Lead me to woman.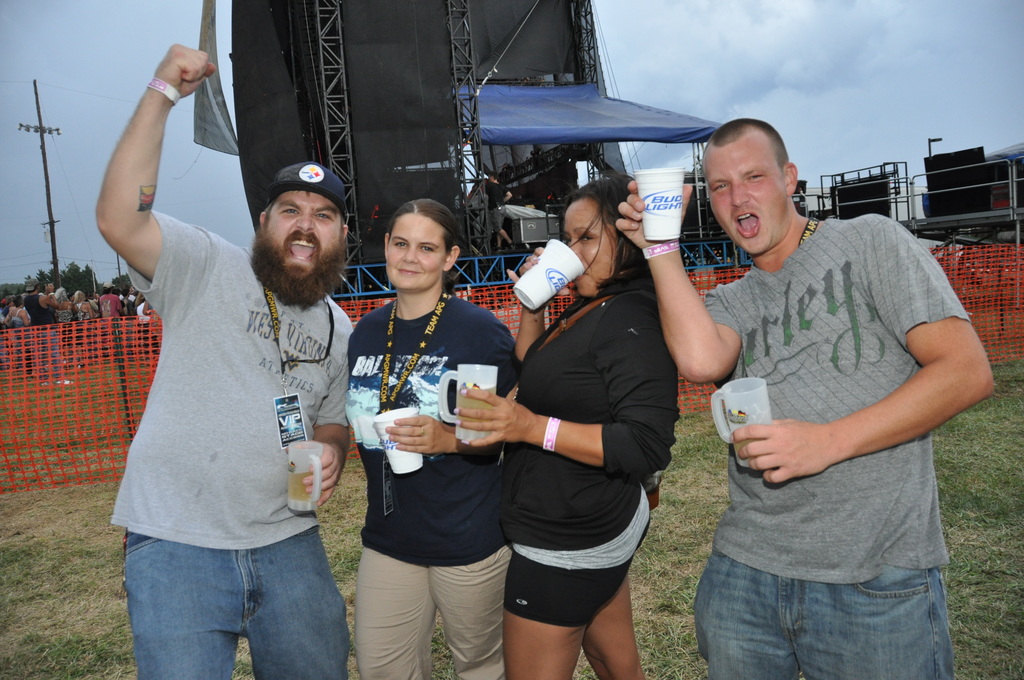
Lead to (x1=58, y1=285, x2=77, y2=321).
